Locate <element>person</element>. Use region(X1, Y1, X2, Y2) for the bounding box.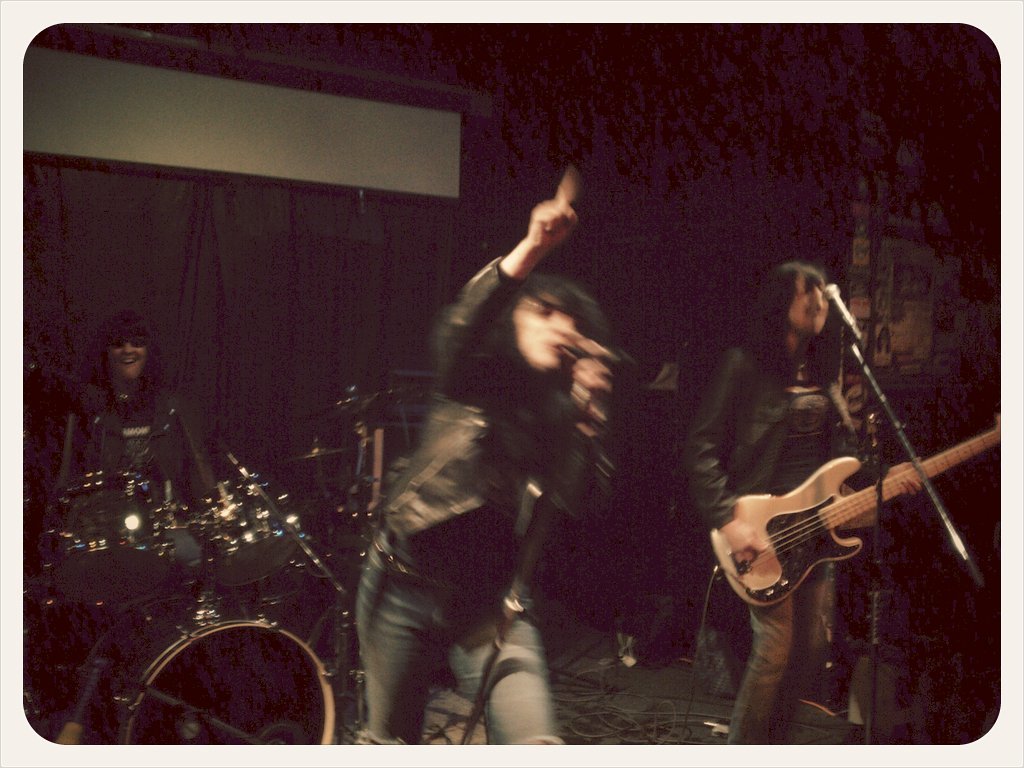
region(351, 156, 610, 750).
